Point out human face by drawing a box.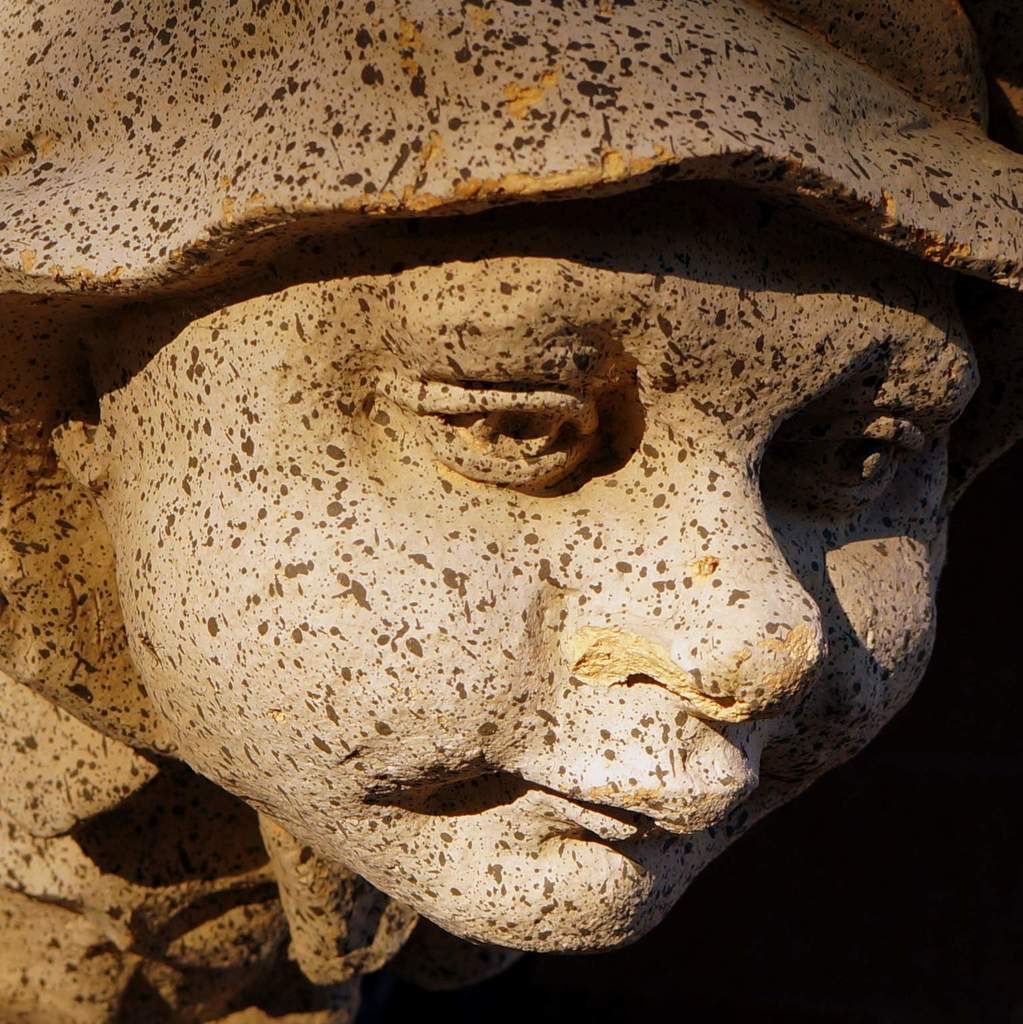
<bbox>106, 195, 985, 946</bbox>.
